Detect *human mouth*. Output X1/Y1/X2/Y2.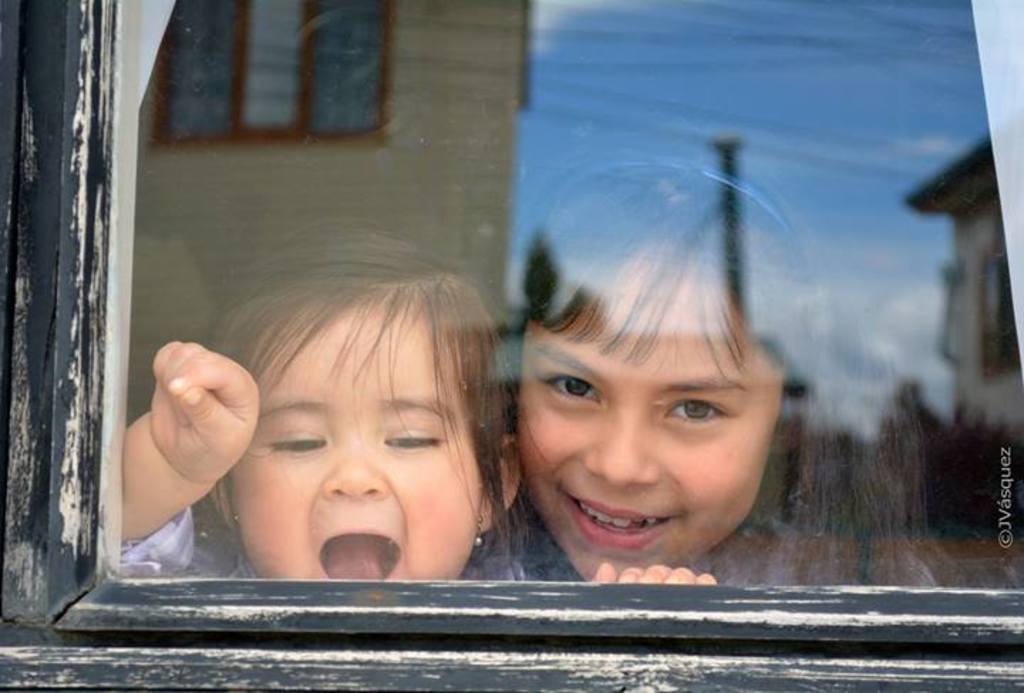
313/525/407/583.
